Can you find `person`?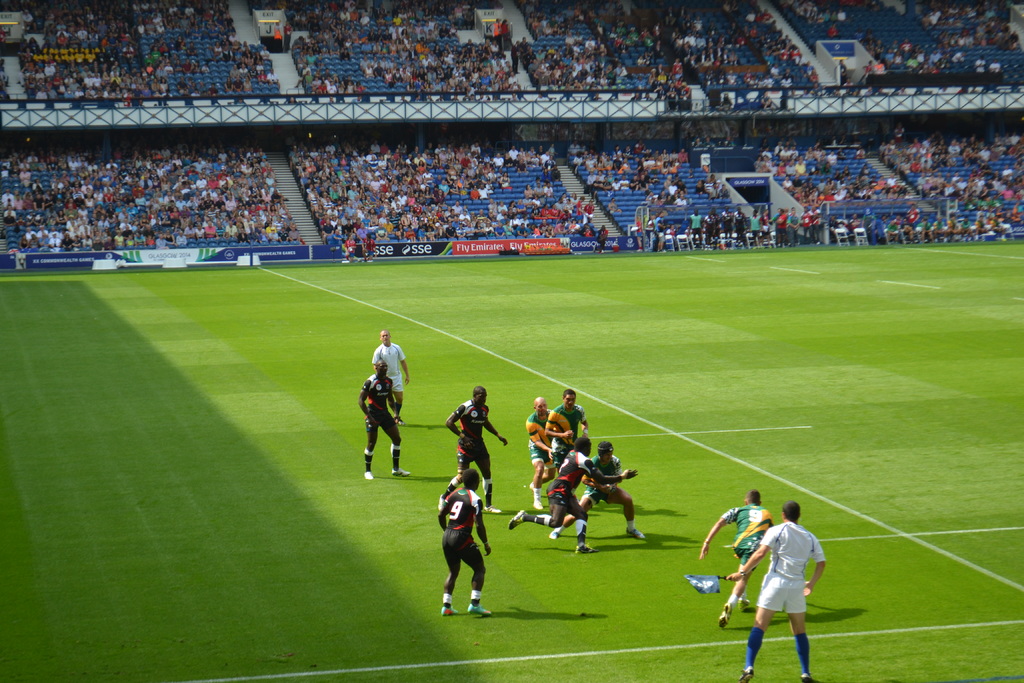
Yes, bounding box: [372, 329, 410, 427].
